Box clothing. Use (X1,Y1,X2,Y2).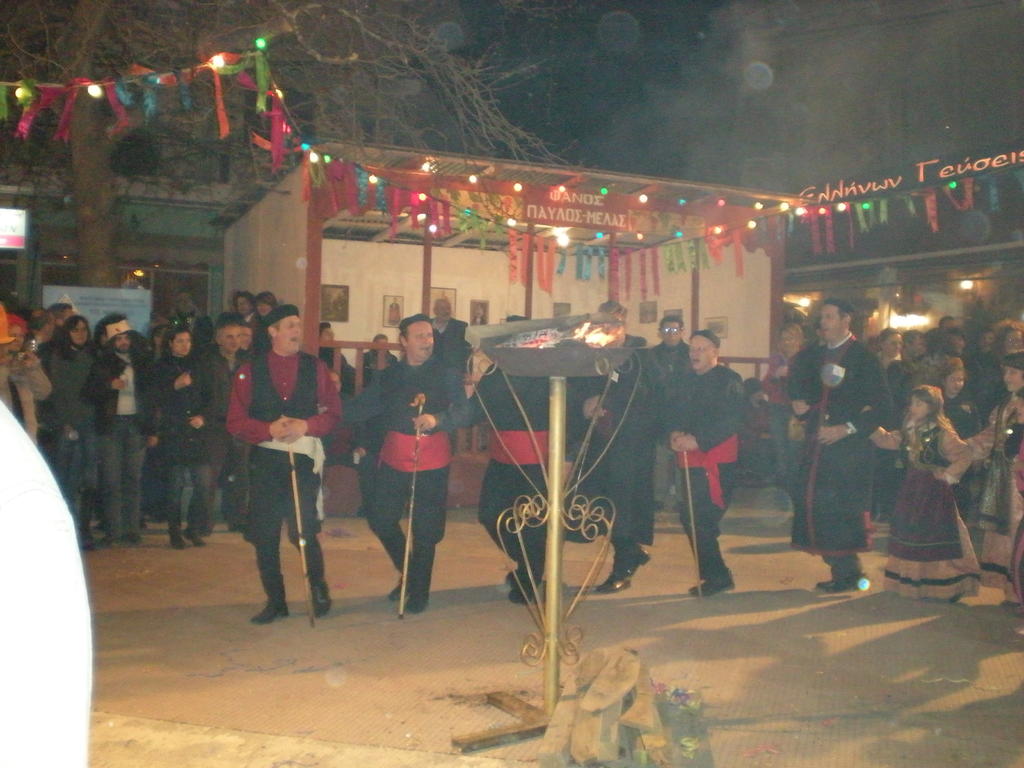
(654,364,739,570).
